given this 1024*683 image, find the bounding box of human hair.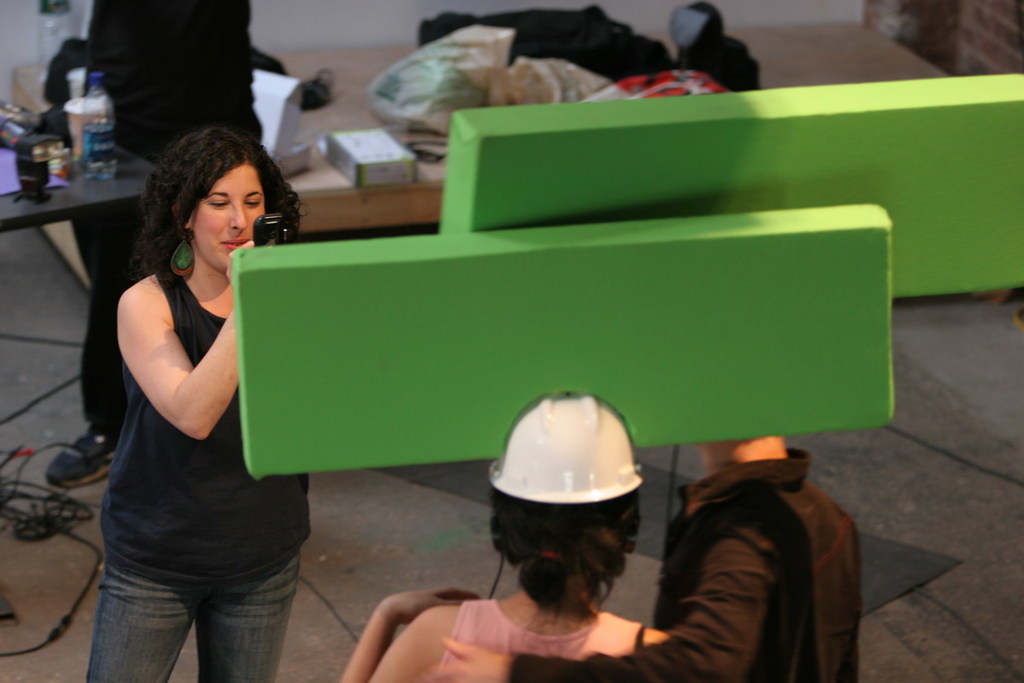
bbox(121, 107, 284, 265).
